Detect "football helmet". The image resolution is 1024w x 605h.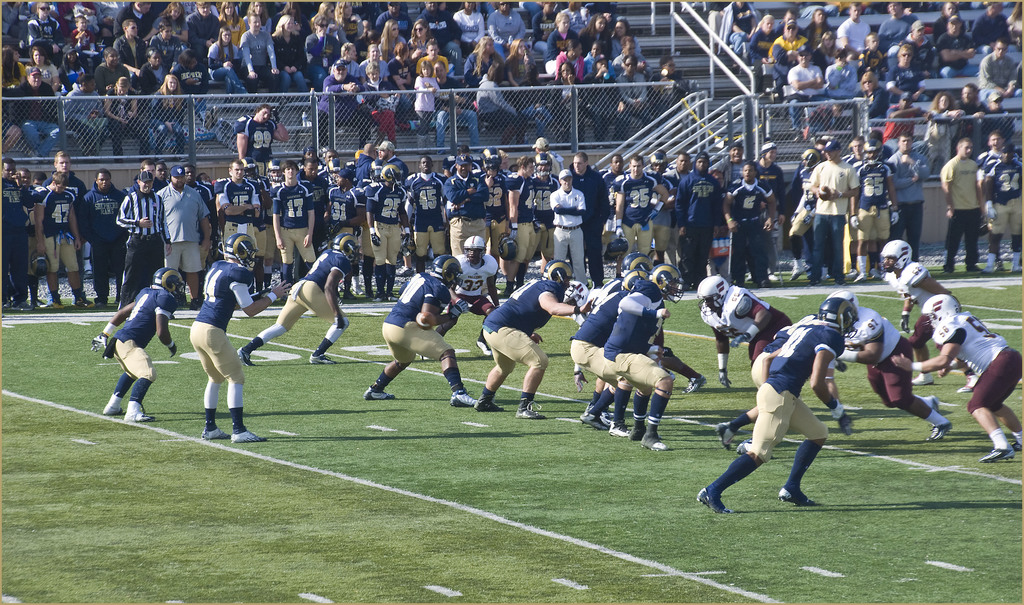
bbox=[31, 249, 49, 277].
